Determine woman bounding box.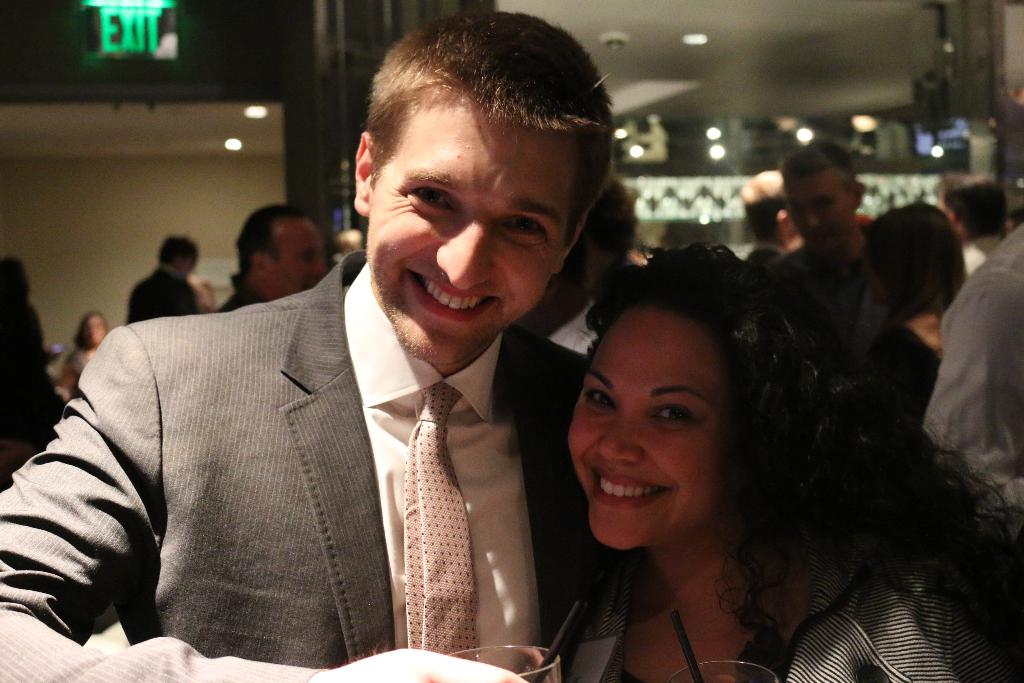
Determined: 53, 314, 113, 397.
